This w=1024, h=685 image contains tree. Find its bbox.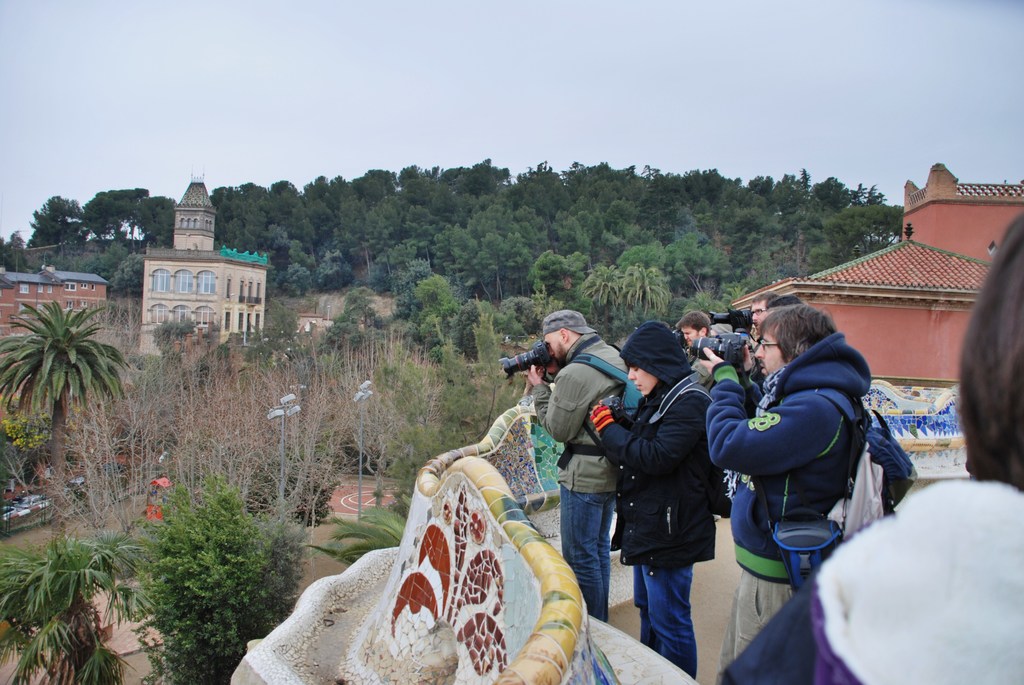
region(850, 184, 910, 257).
